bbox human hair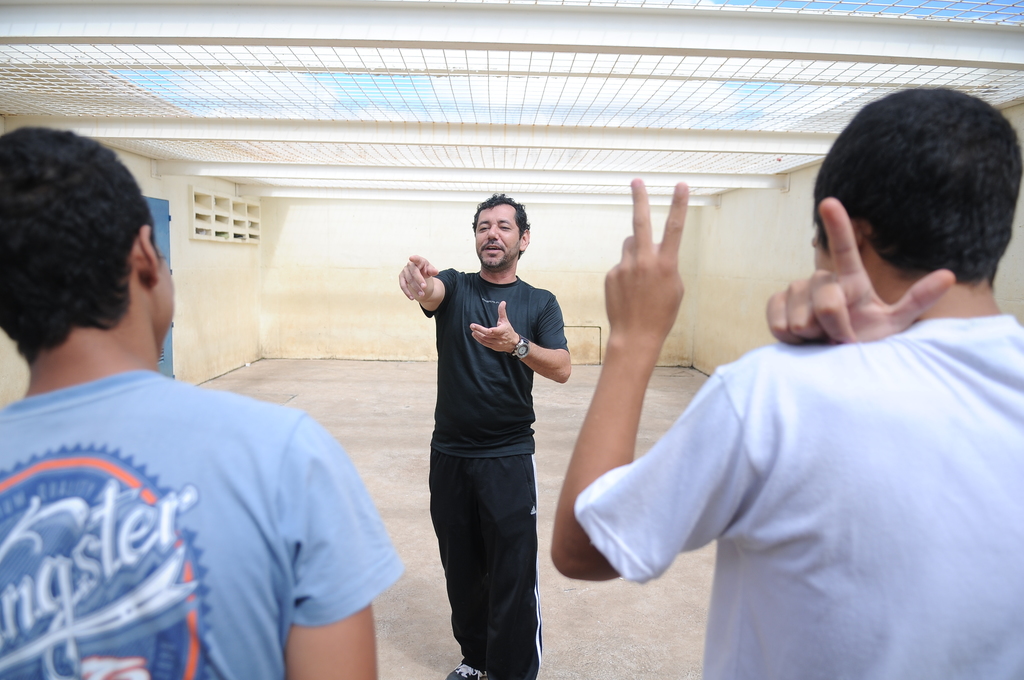
pyautogui.locateOnScreen(471, 195, 530, 254)
